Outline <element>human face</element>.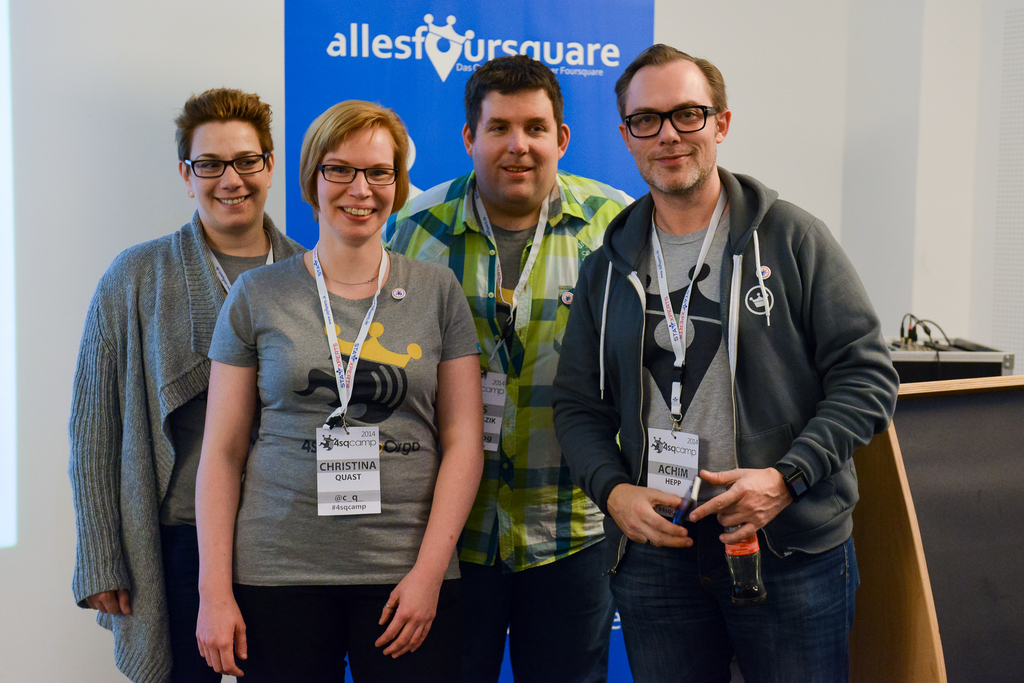
Outline: rect(623, 66, 719, 193).
